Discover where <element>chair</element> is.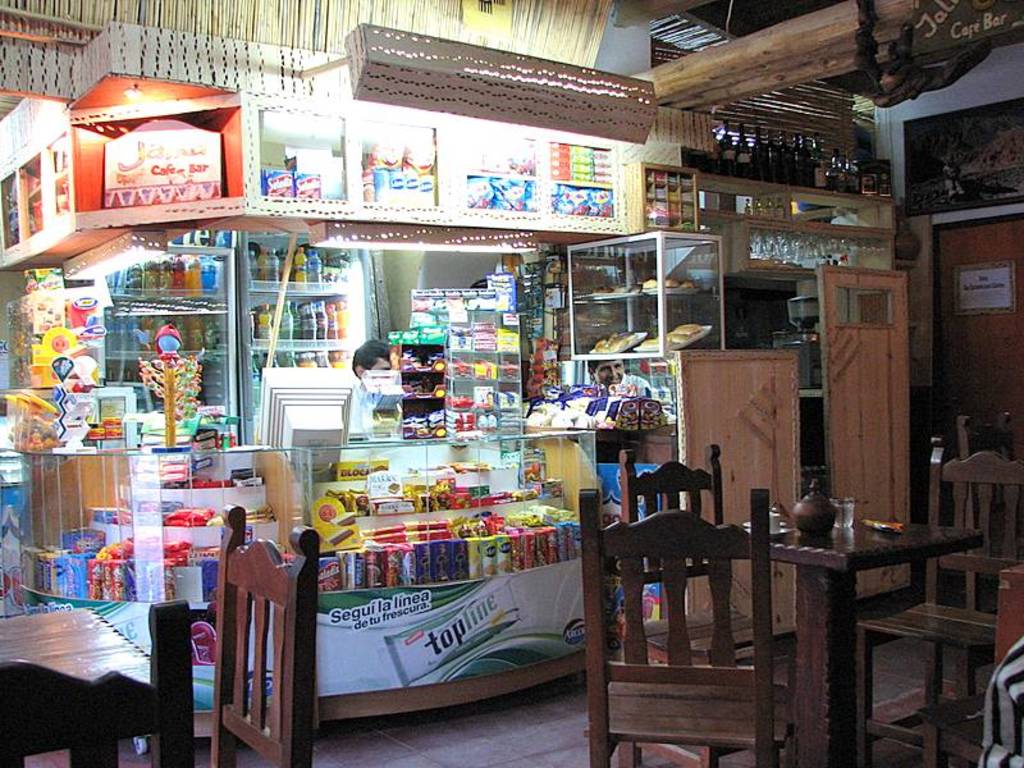
Discovered at l=210, t=500, r=325, b=767.
